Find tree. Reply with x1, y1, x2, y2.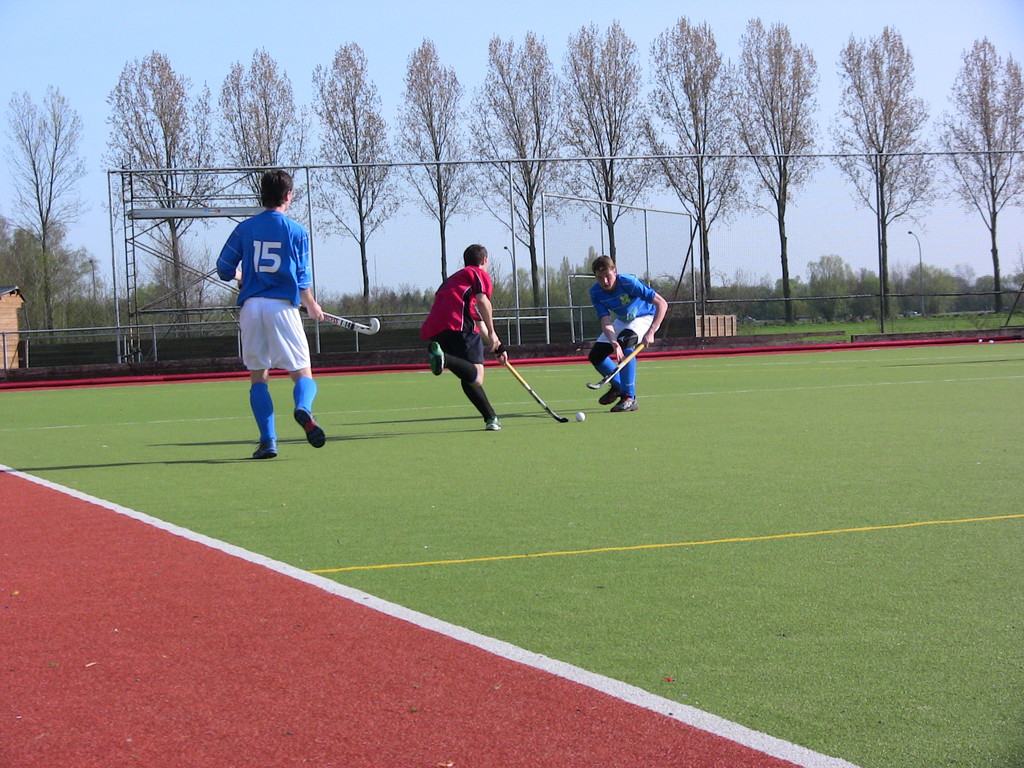
644, 9, 737, 304.
